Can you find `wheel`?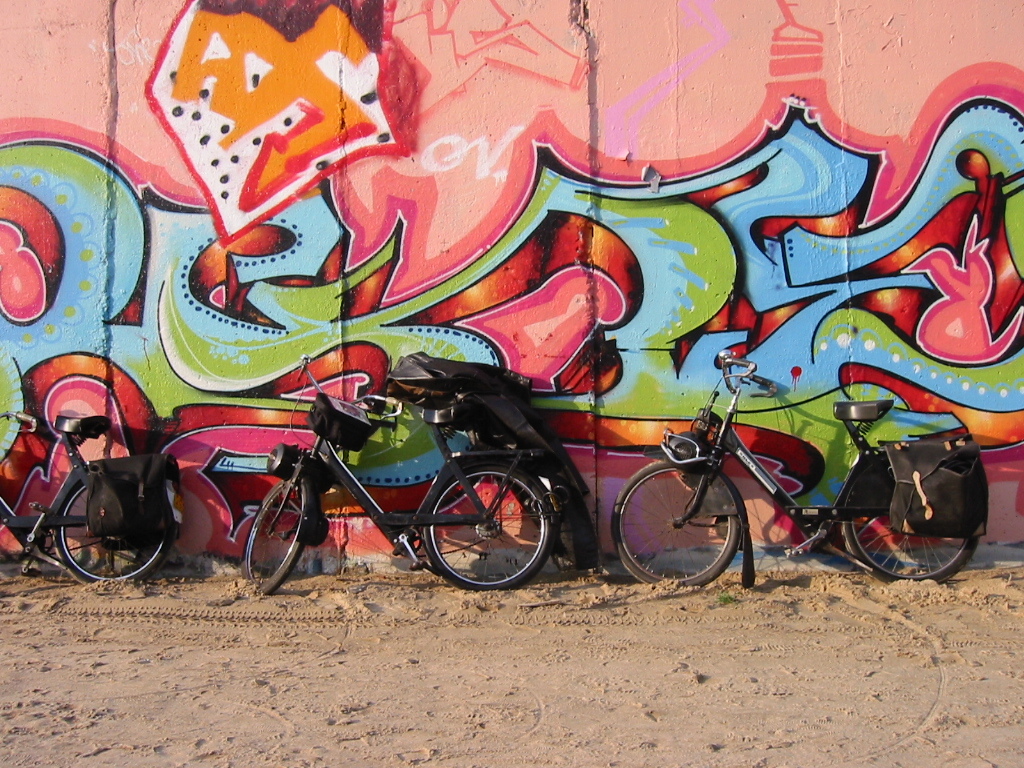
Yes, bounding box: locate(242, 475, 307, 598).
